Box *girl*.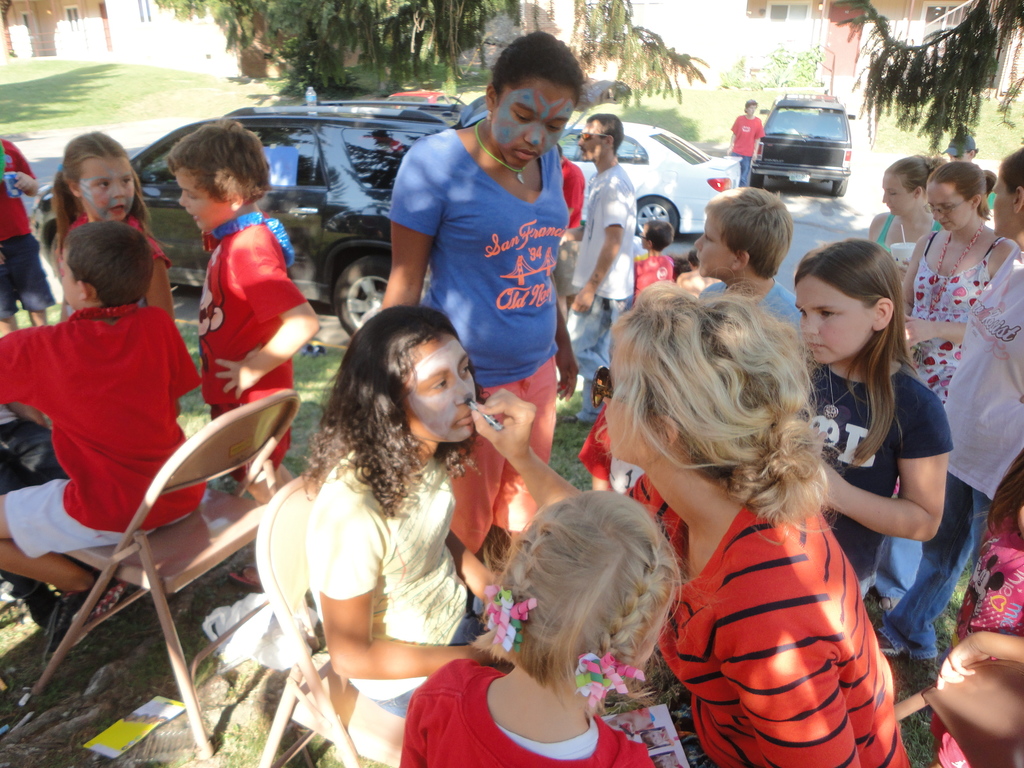
475,280,910,767.
